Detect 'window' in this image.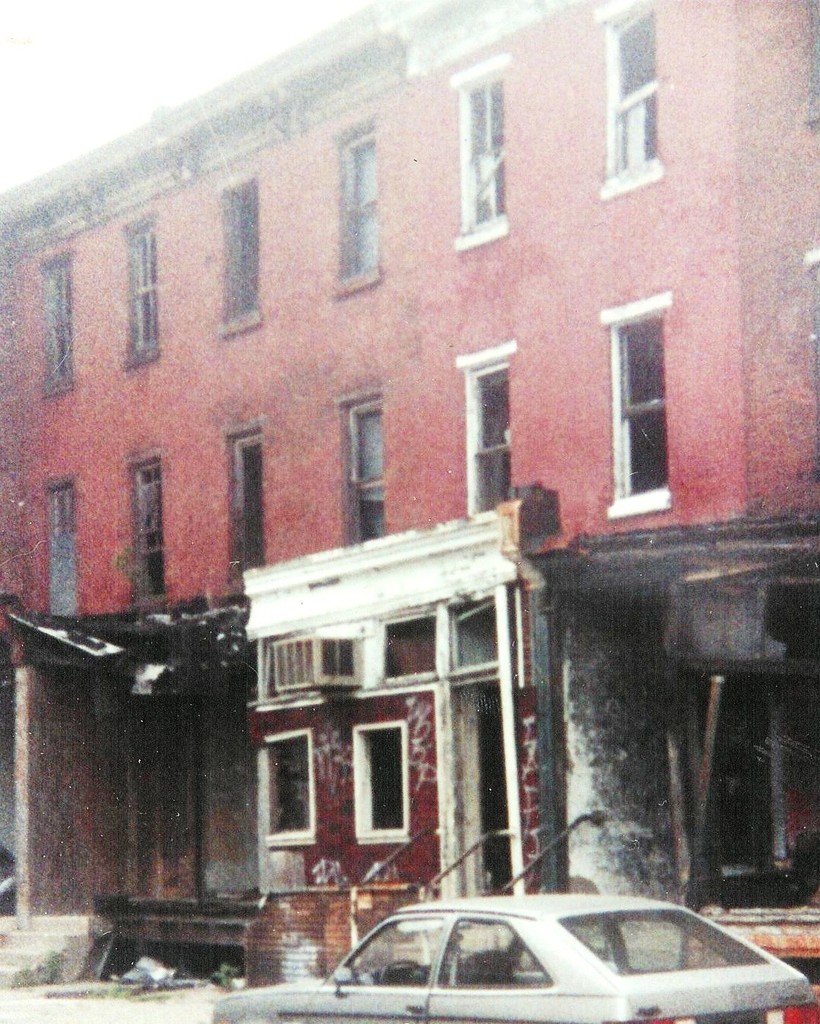
Detection: bbox(130, 455, 172, 603).
